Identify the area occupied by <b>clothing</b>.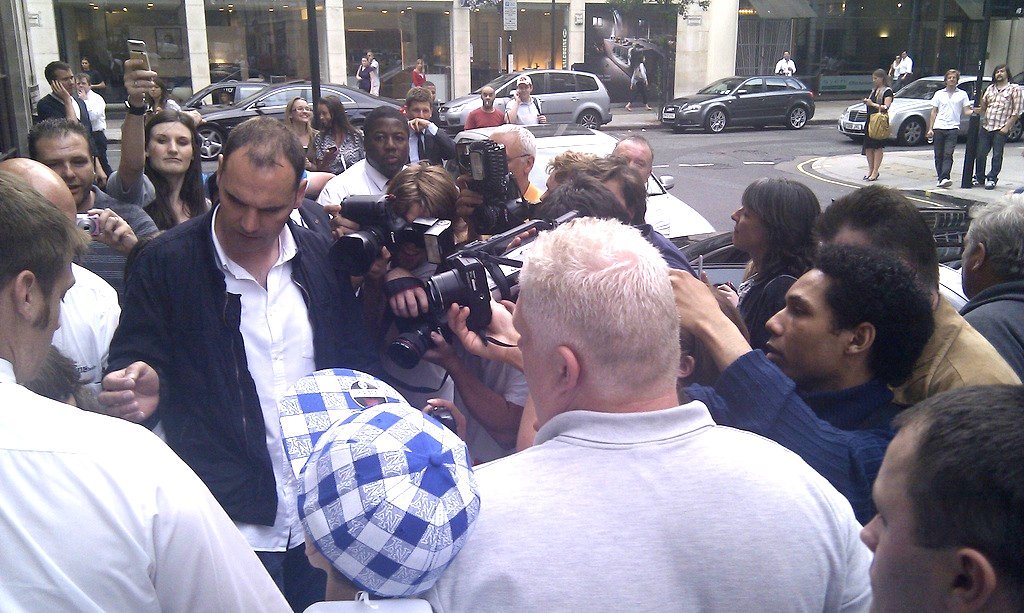
Area: (463, 104, 507, 124).
